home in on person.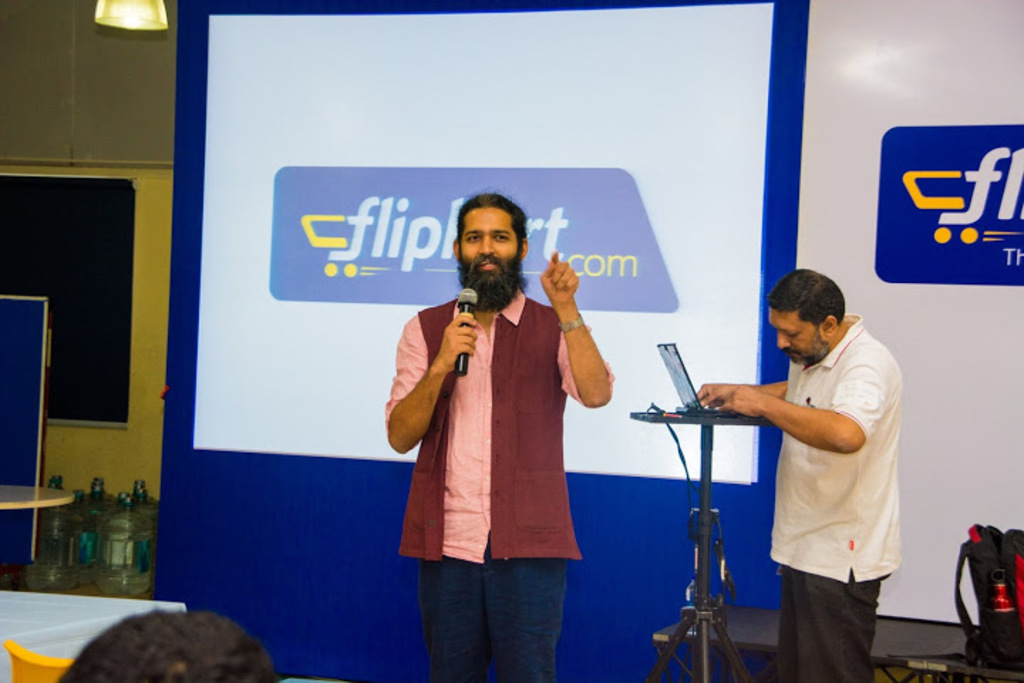
Homed in at [704, 249, 900, 674].
